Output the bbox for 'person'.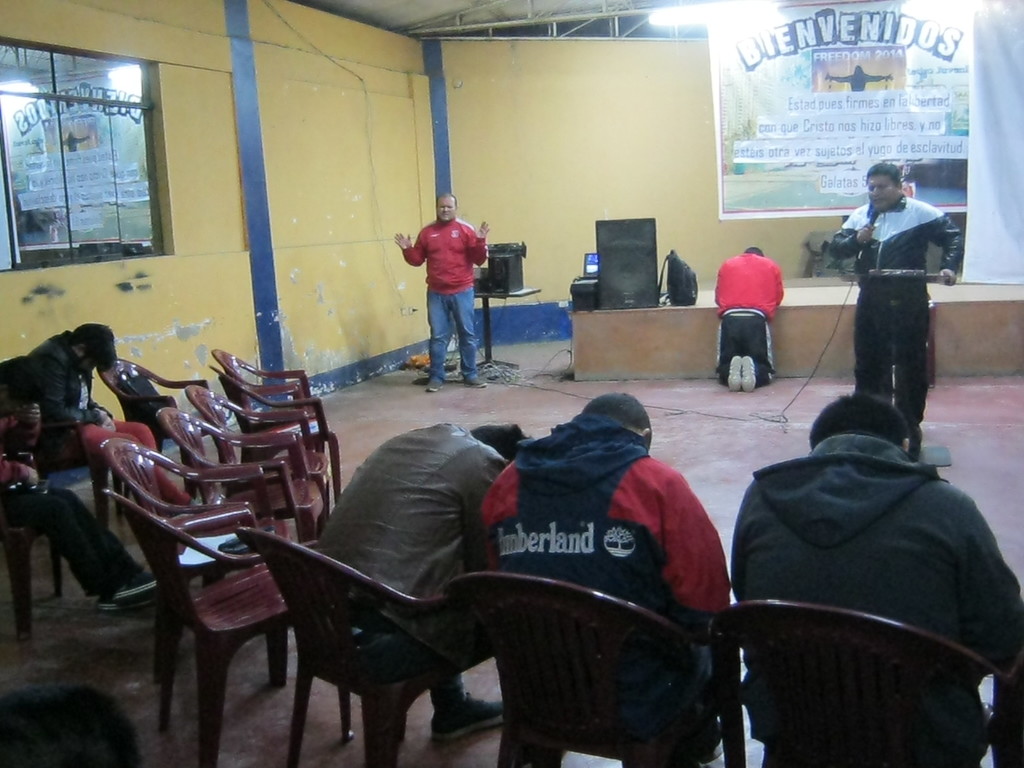
x1=0, y1=359, x2=170, y2=610.
